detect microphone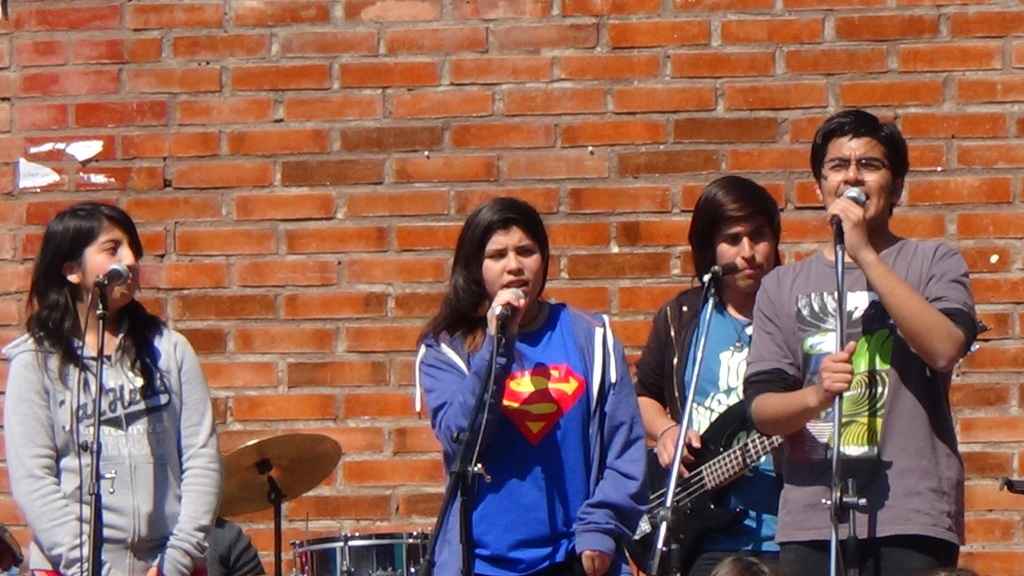
region(92, 264, 127, 302)
